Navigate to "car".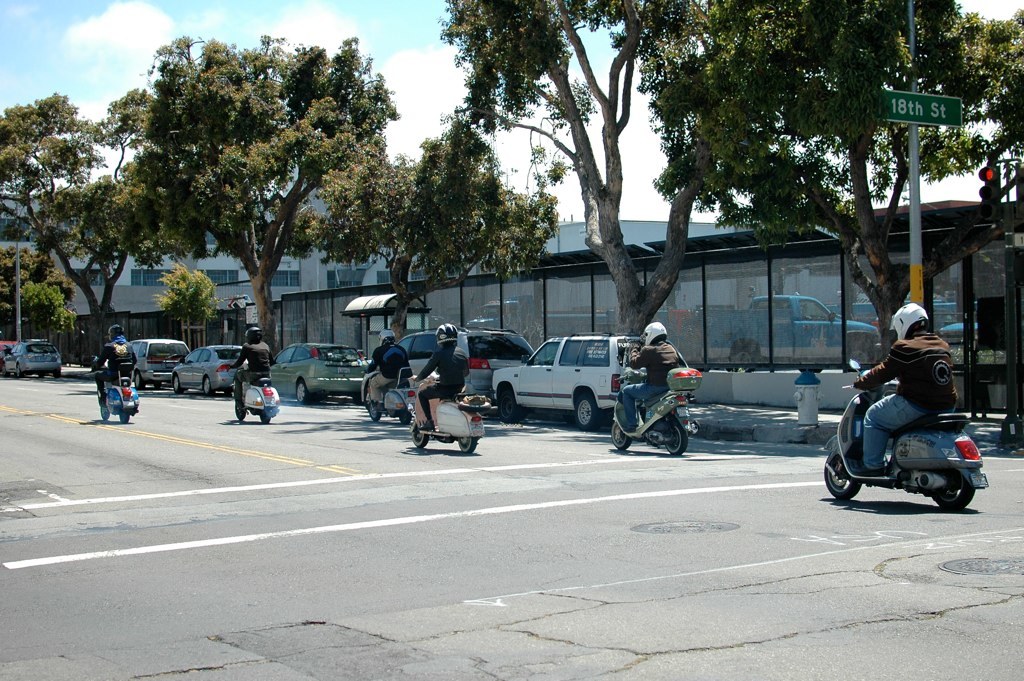
Navigation target: (169, 346, 249, 391).
